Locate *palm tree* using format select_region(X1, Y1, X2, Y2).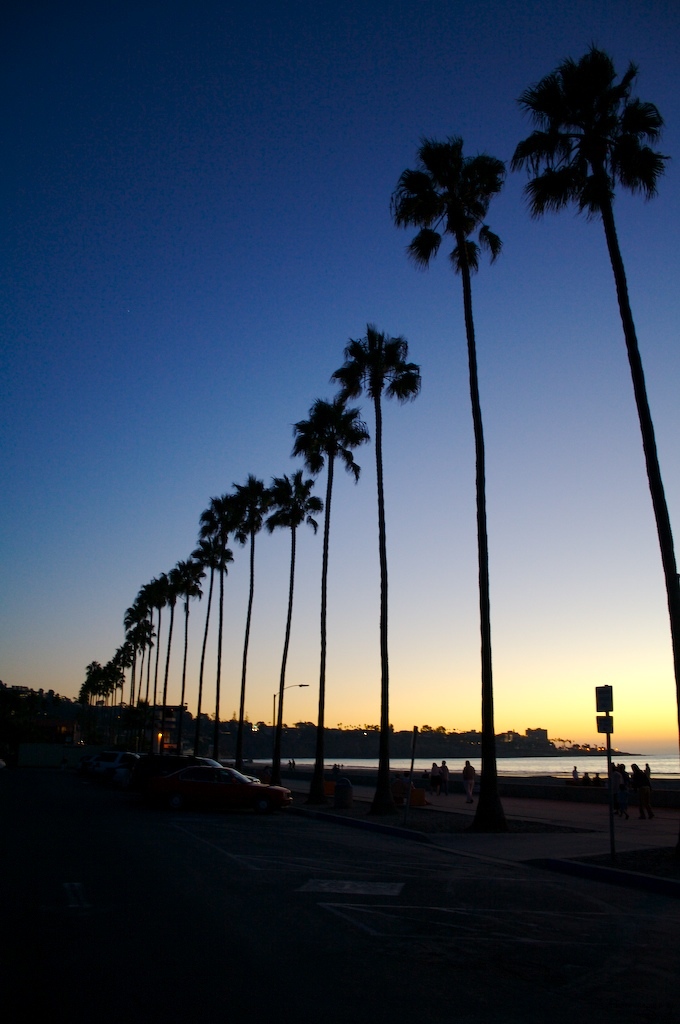
select_region(388, 133, 511, 759).
